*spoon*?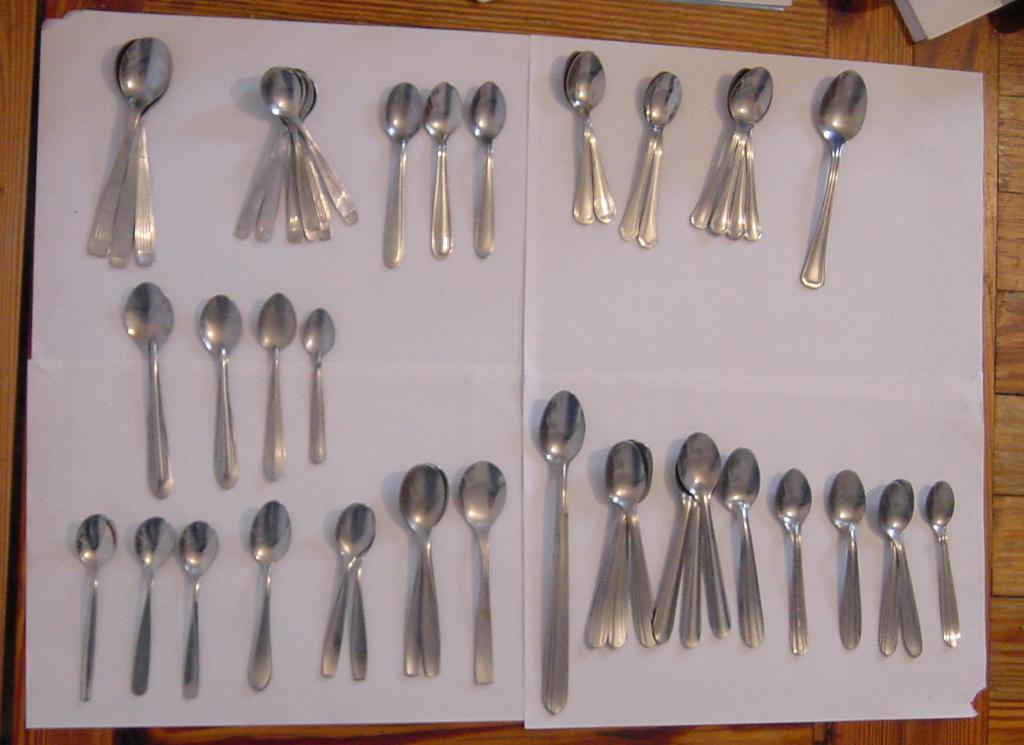
{"x1": 729, "y1": 69, "x2": 771, "y2": 241}
